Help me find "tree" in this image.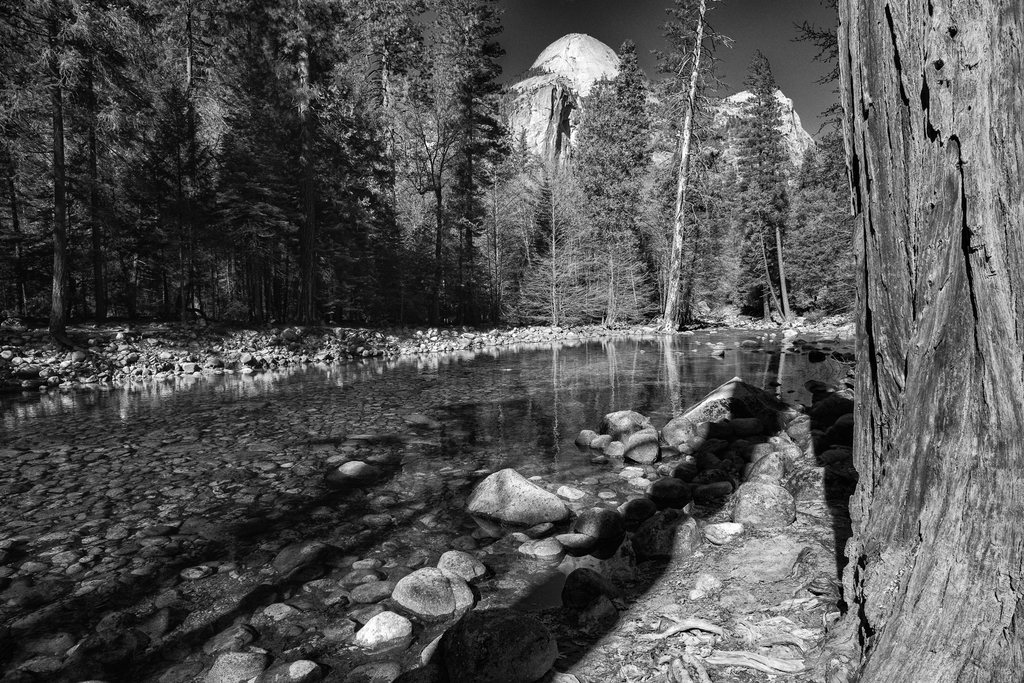
Found it: crop(612, 0, 1023, 682).
